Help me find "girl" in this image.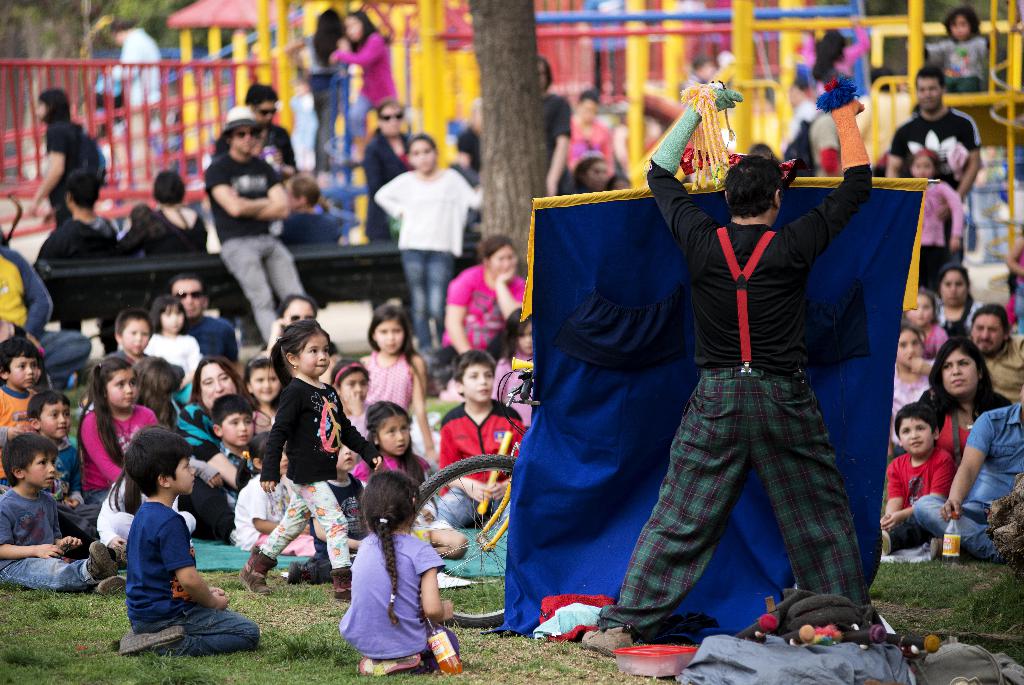
Found it: {"left": 76, "top": 359, "right": 157, "bottom": 504}.
